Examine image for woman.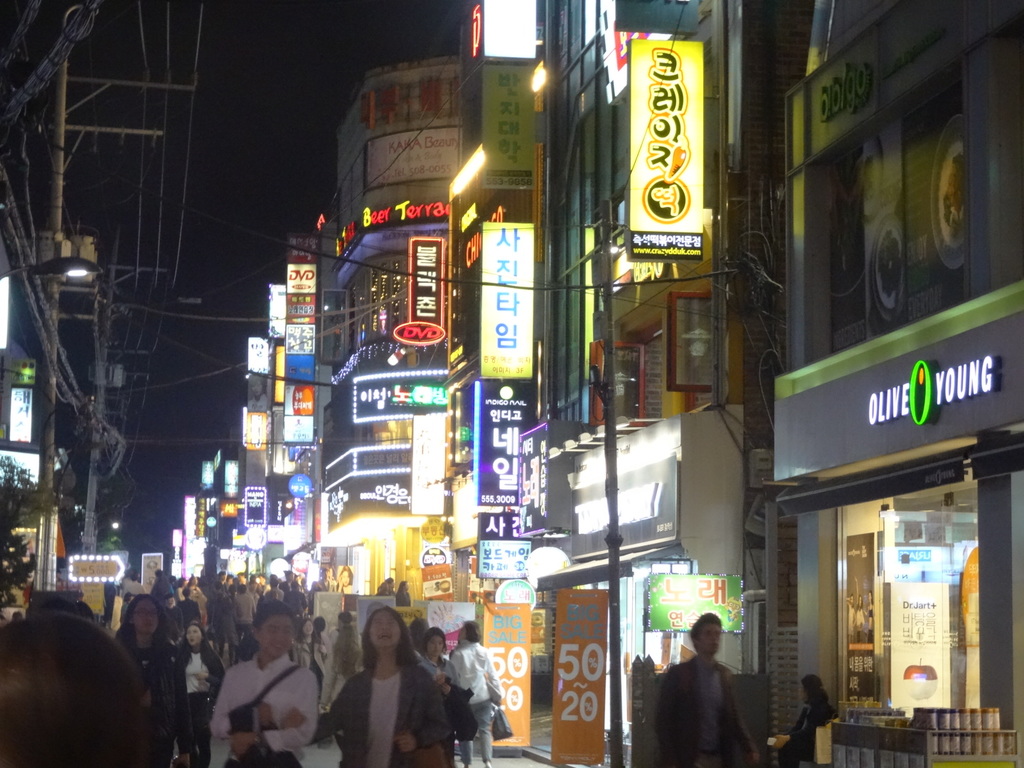
Examination result: bbox=(323, 619, 441, 766).
